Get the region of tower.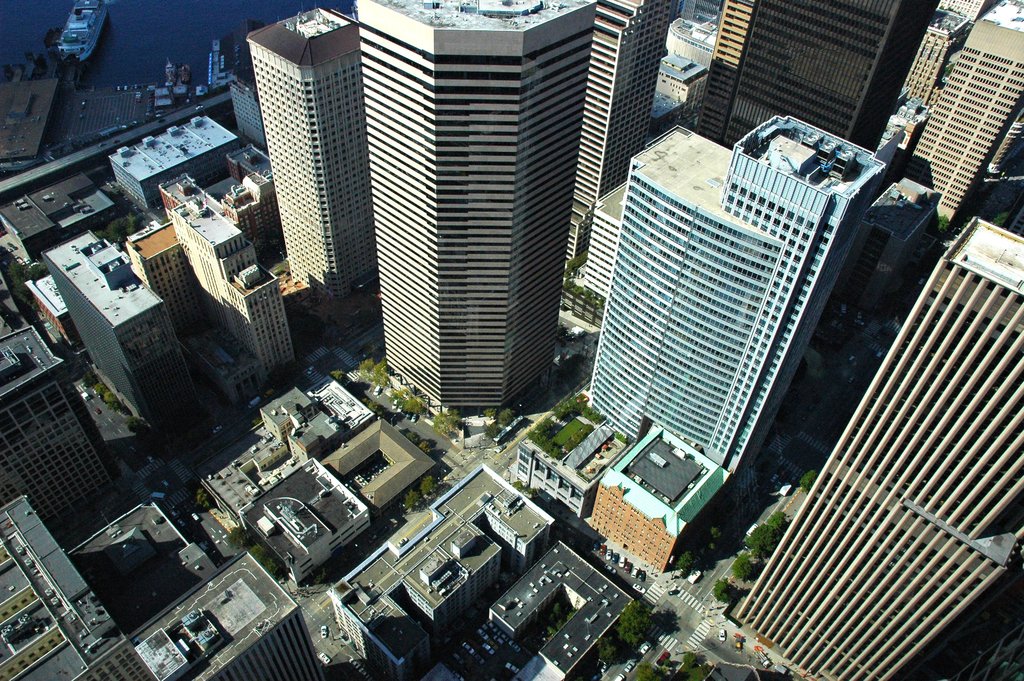
[724, 226, 1023, 680].
